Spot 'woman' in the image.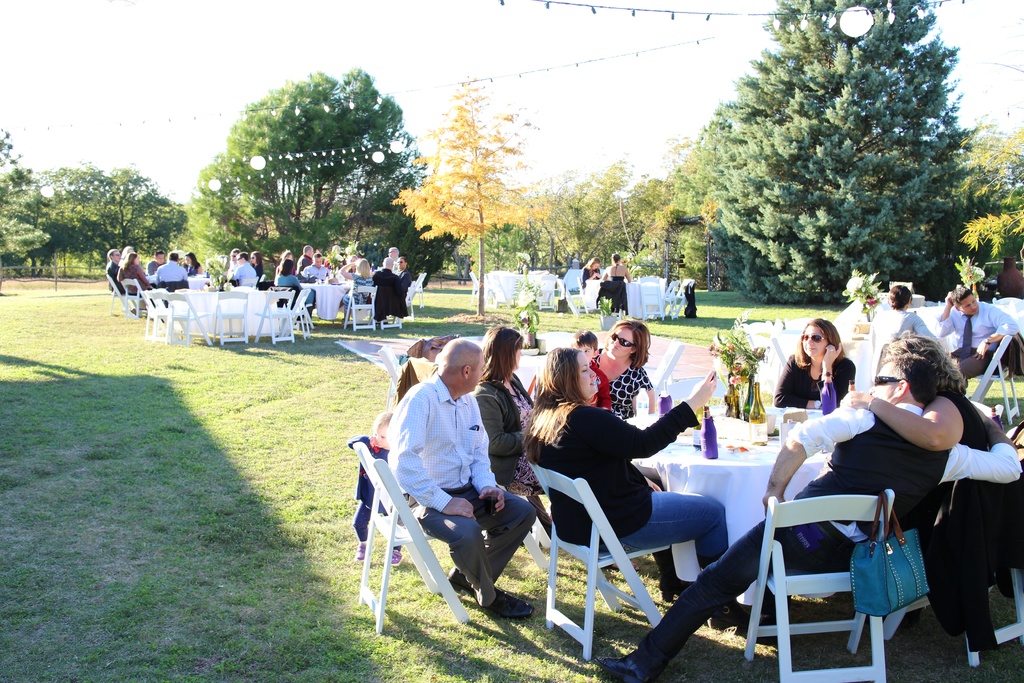
'woman' found at [left=345, top=251, right=360, bottom=275].
